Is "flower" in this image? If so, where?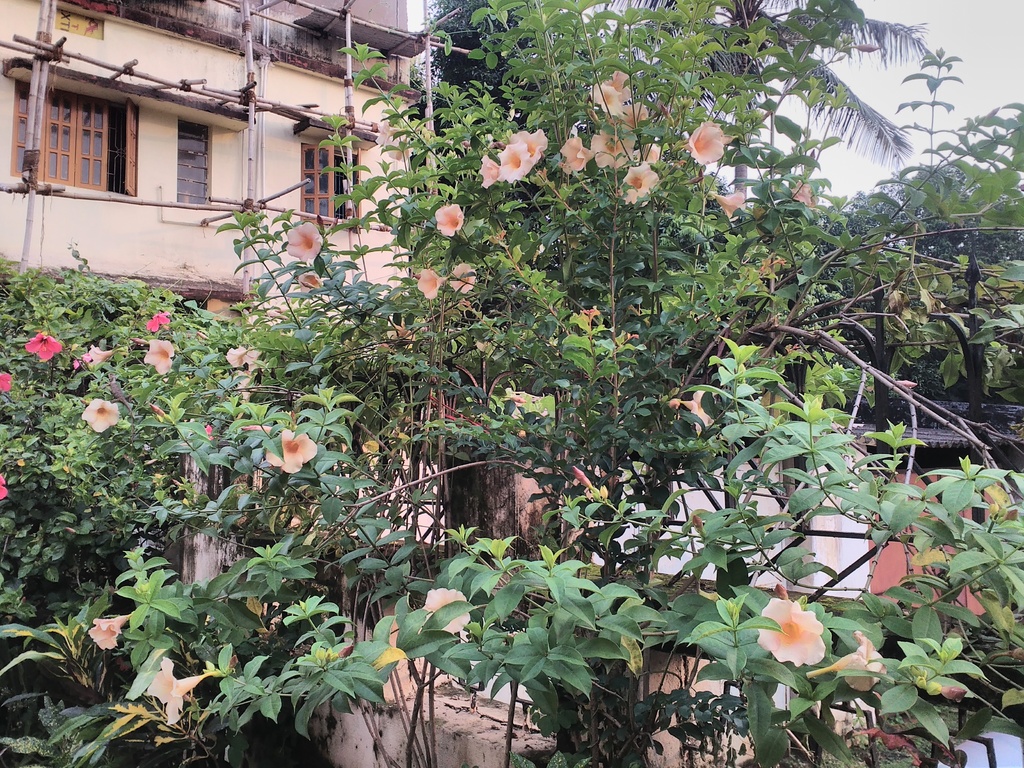
Yes, at BBox(590, 82, 622, 115).
